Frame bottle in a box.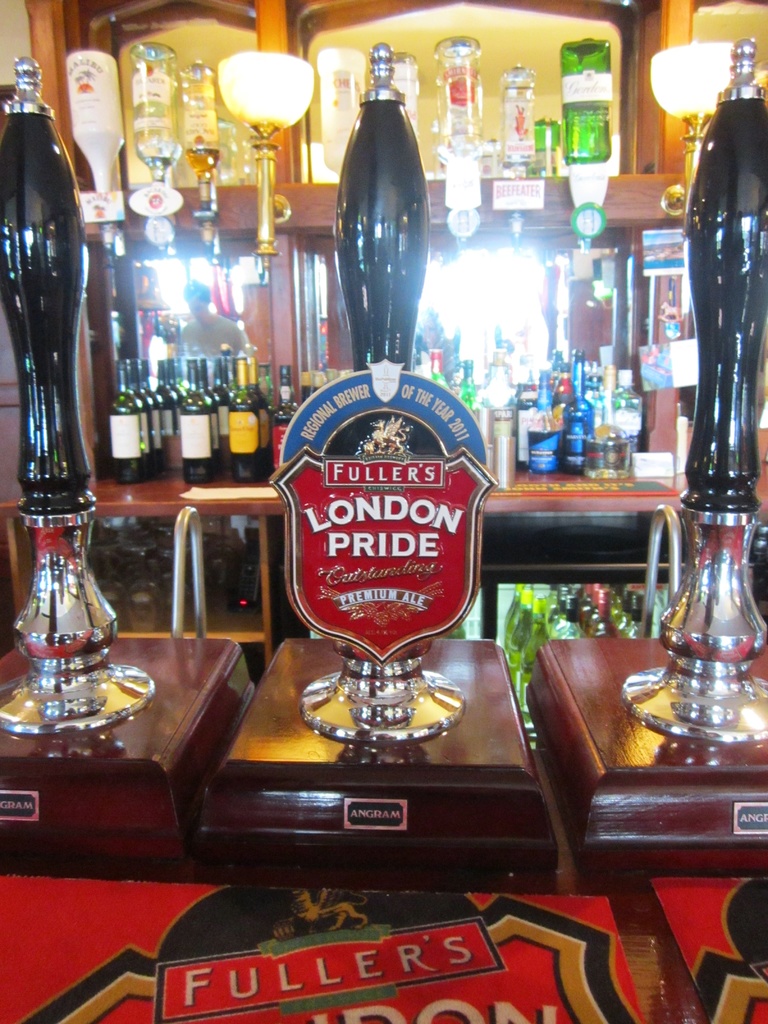
l=481, t=354, r=520, b=440.
